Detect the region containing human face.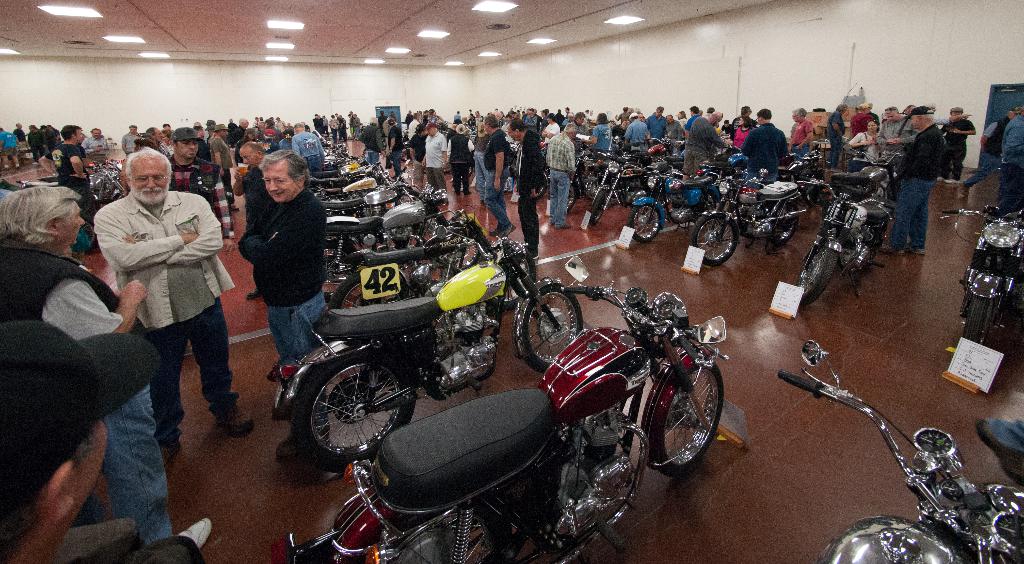
130, 125, 137, 135.
